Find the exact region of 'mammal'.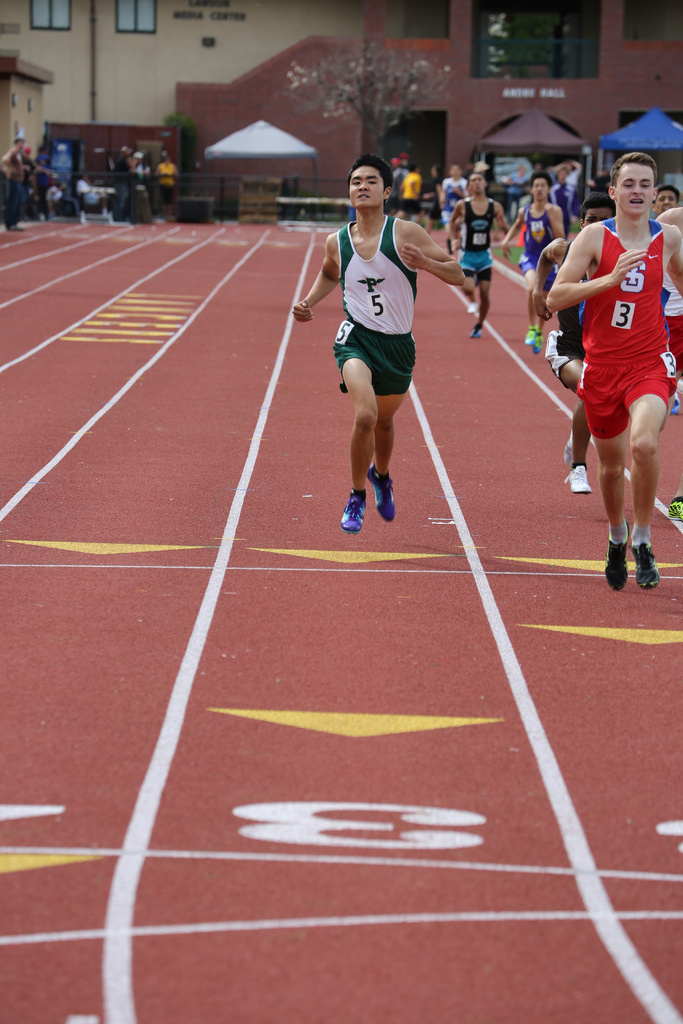
Exact region: (x1=500, y1=173, x2=563, y2=353).
